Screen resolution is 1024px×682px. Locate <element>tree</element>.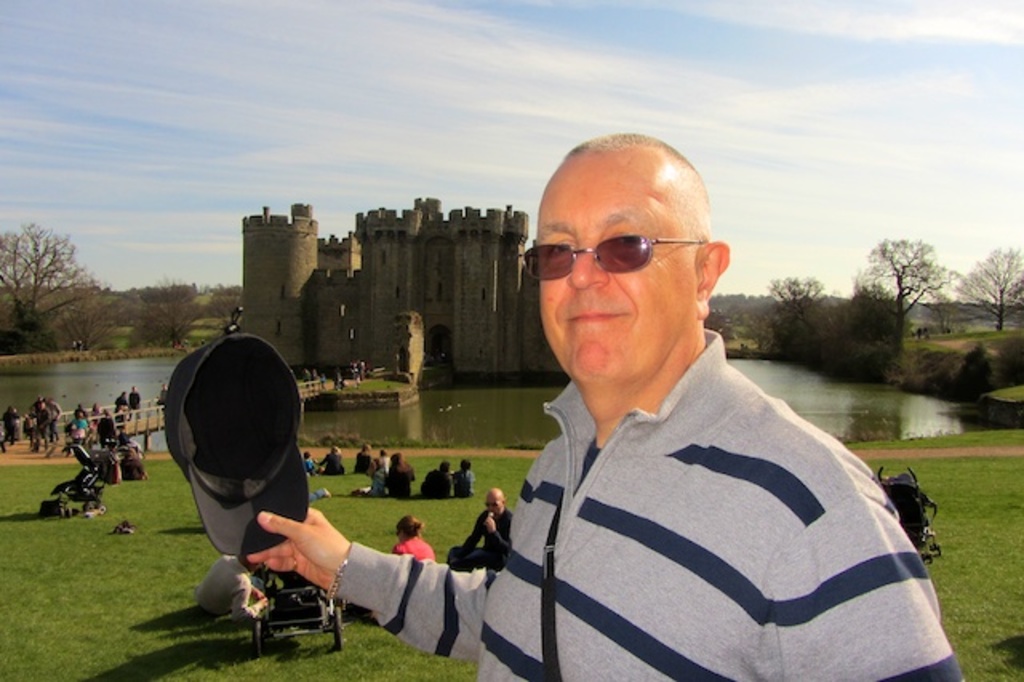
[x1=858, y1=237, x2=958, y2=359].
